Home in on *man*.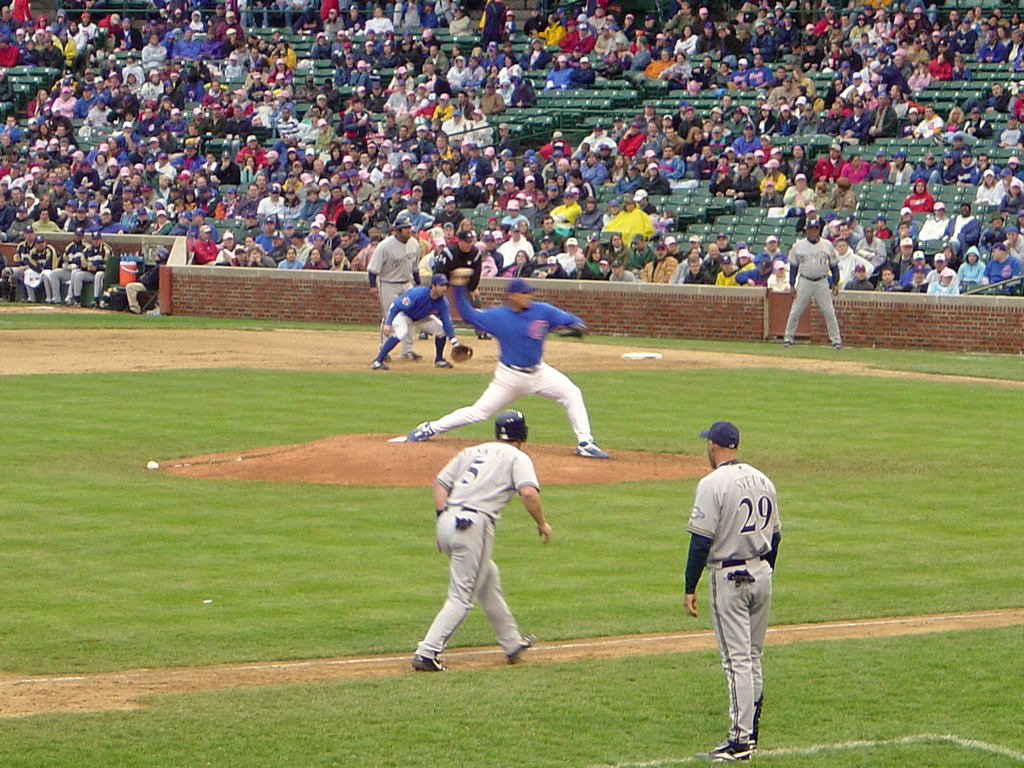
Homed in at <region>430, 228, 488, 342</region>.
